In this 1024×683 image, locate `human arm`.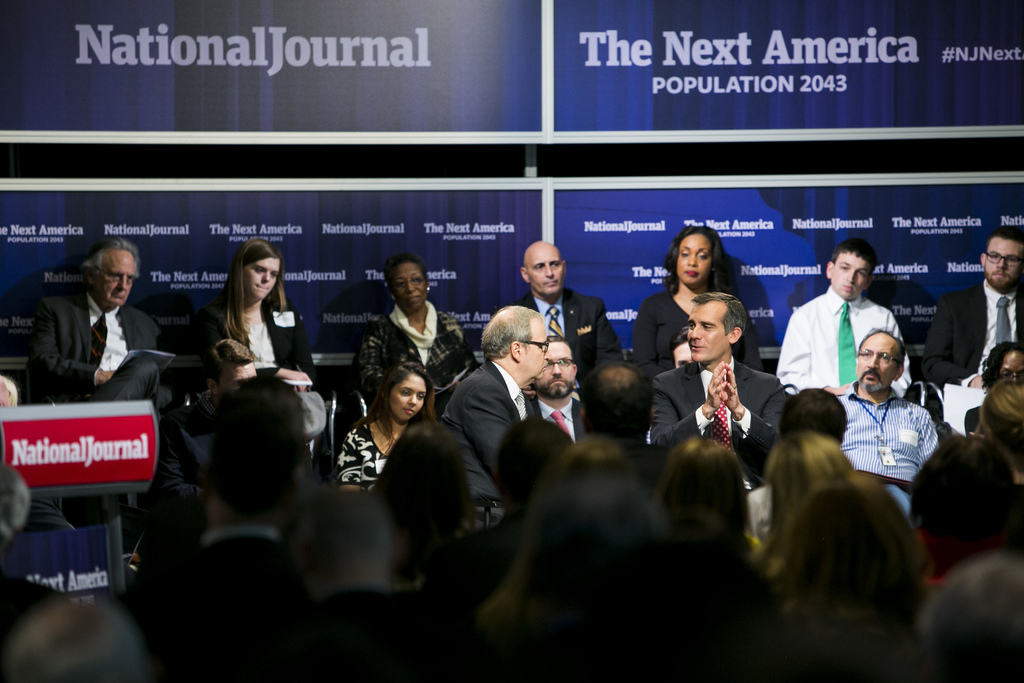
Bounding box: (x1=648, y1=363, x2=730, y2=456).
